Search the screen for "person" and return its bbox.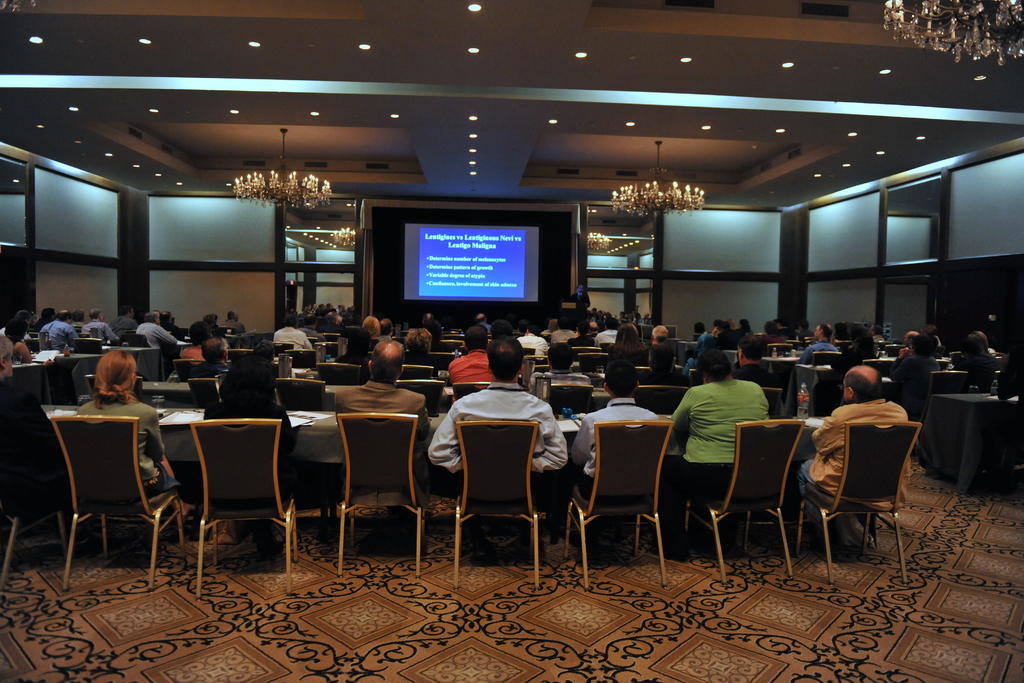
Found: (568, 358, 664, 502).
